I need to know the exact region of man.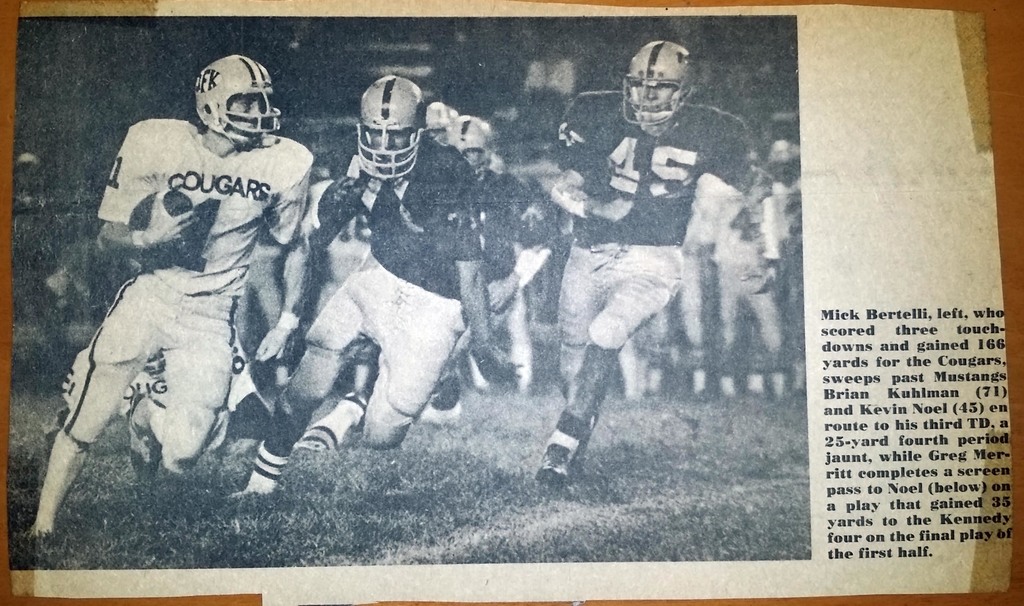
Region: box=[541, 35, 774, 487].
